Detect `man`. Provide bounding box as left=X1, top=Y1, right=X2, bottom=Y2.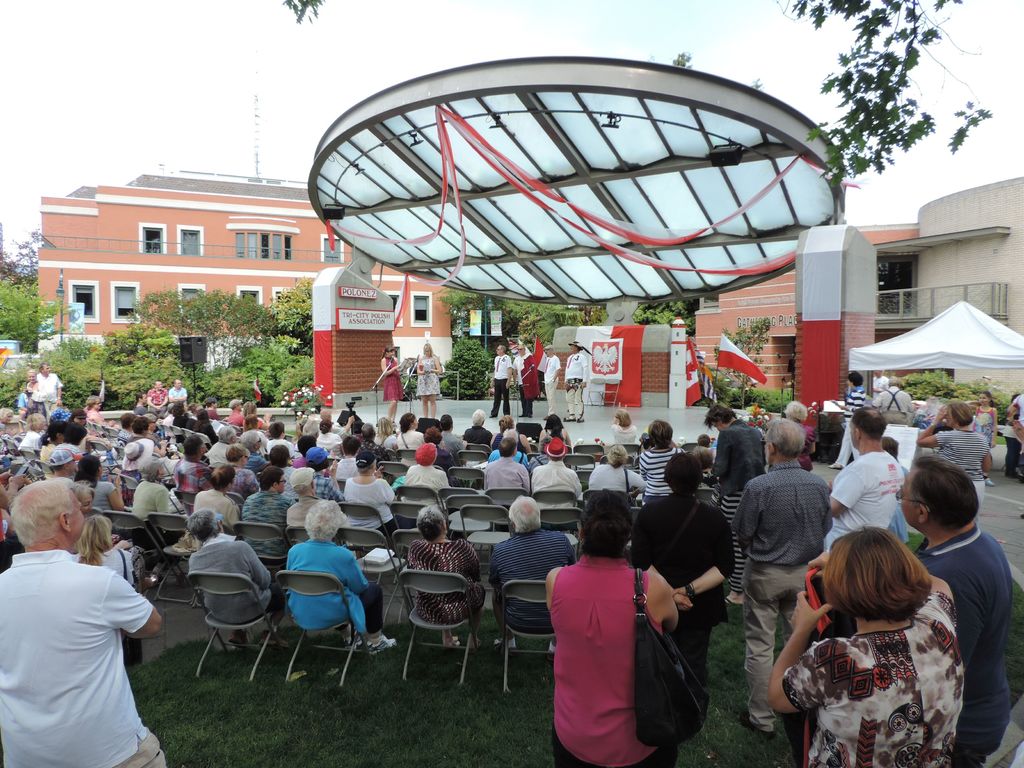
left=463, top=404, right=491, bottom=445.
